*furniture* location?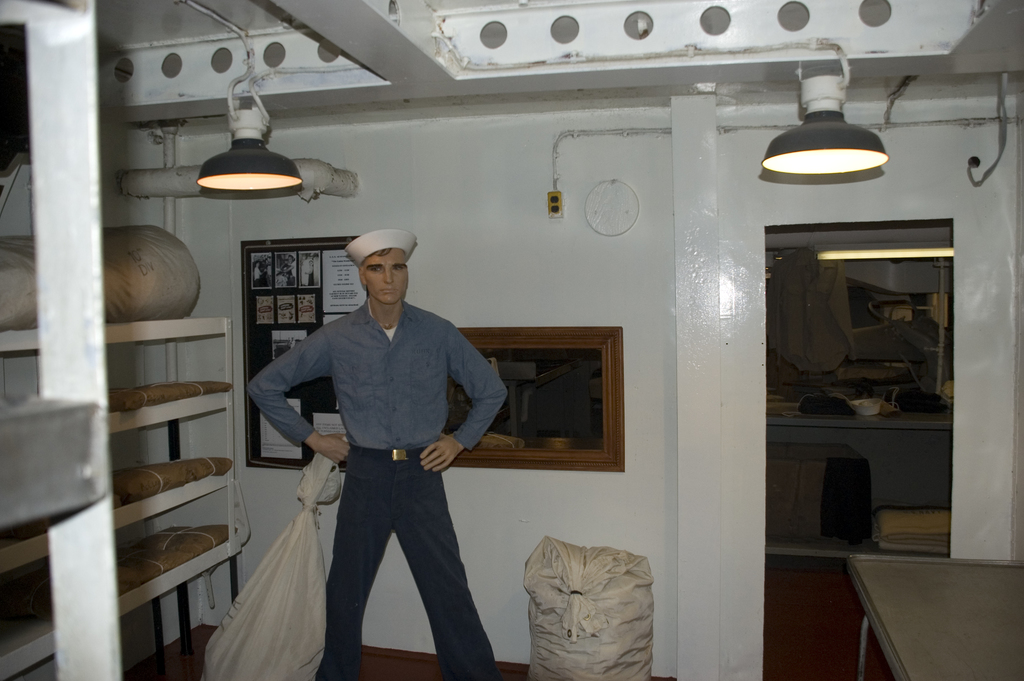
pyautogui.locateOnScreen(844, 554, 1023, 680)
